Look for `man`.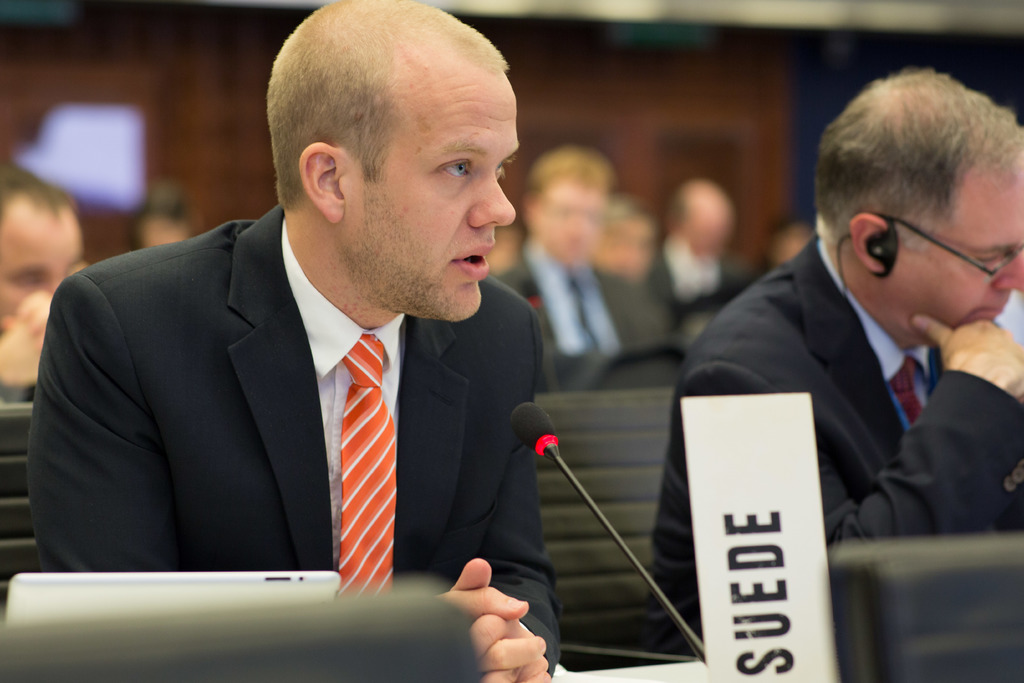
Found: x1=493, y1=149, x2=673, y2=388.
